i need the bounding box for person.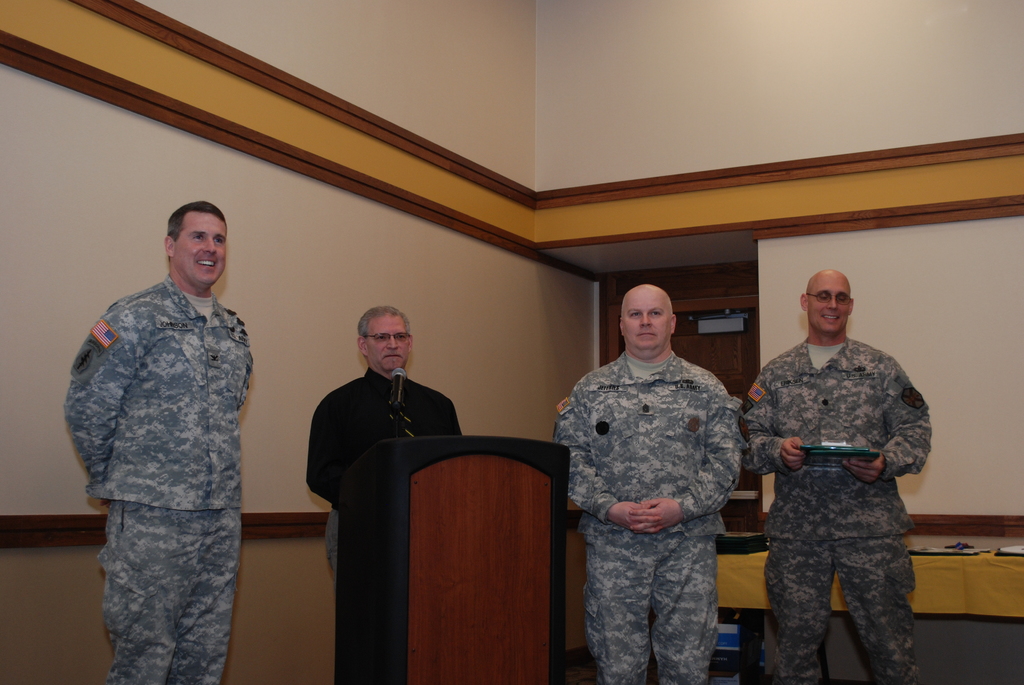
Here it is: locate(59, 176, 264, 684).
